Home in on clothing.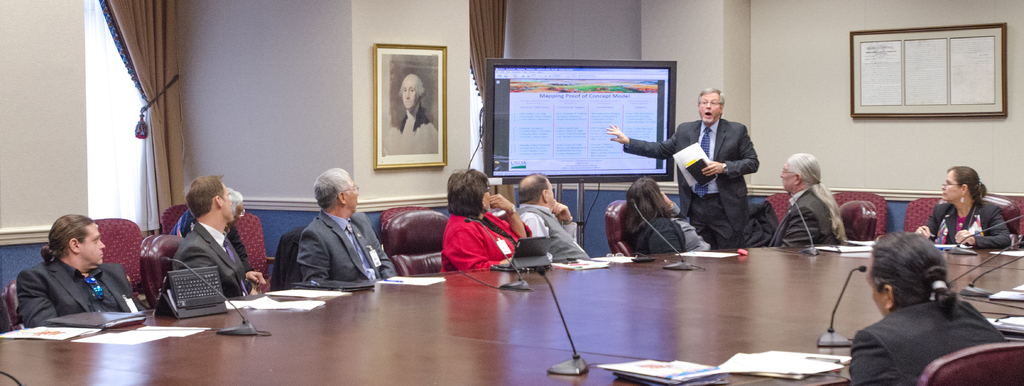
Homed in at select_region(17, 255, 145, 331).
